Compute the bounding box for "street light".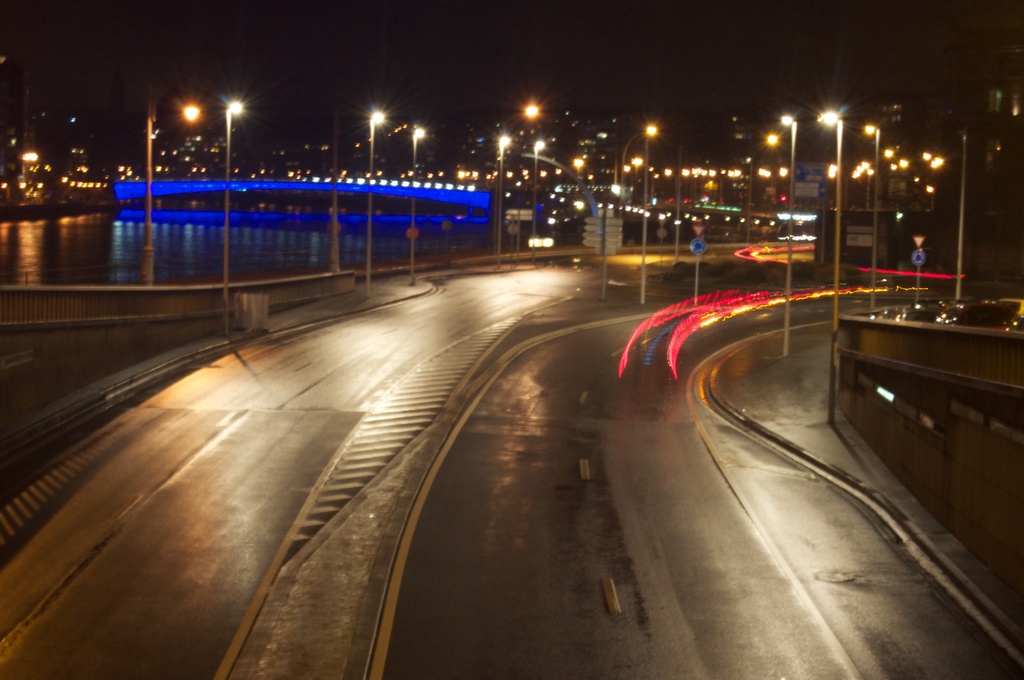
box(778, 115, 799, 355).
